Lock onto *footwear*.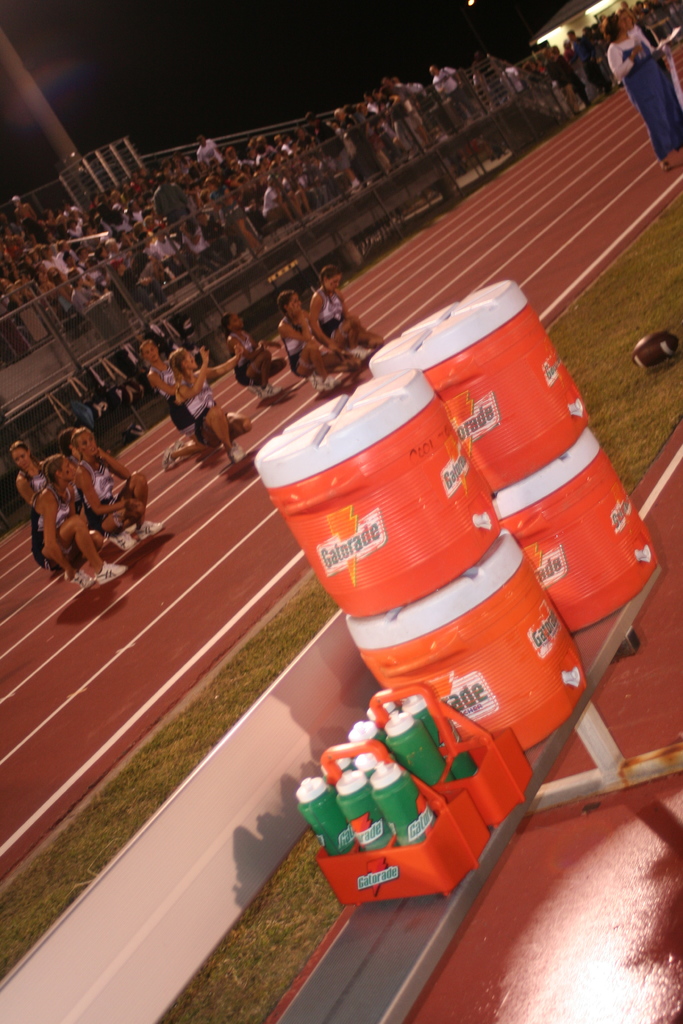
Locked: (x1=108, y1=529, x2=144, y2=554).
